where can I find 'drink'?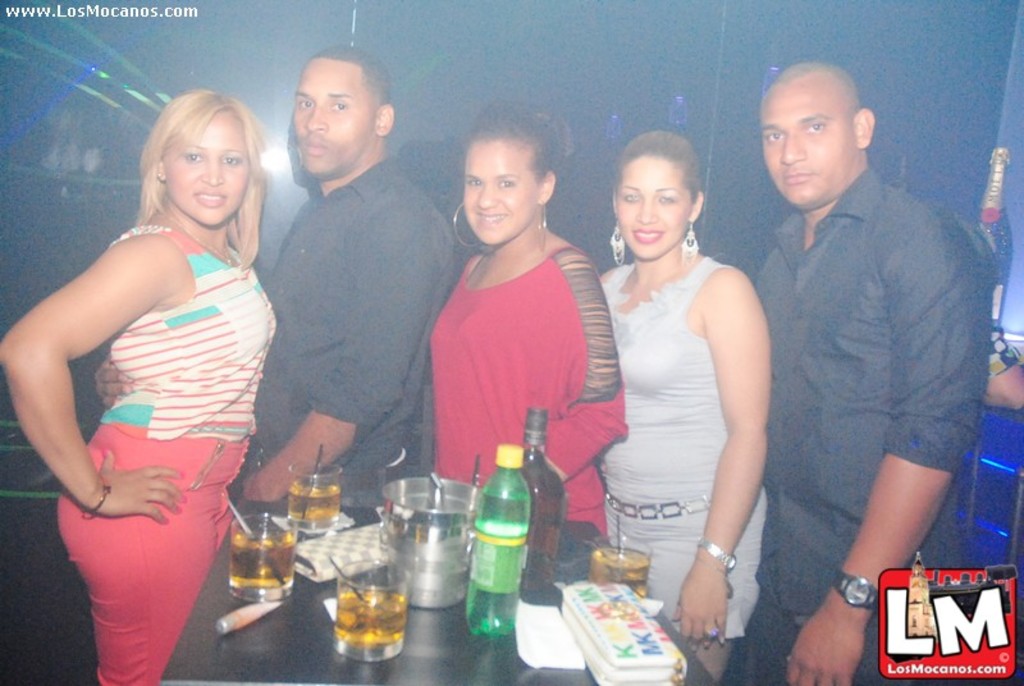
You can find it at locate(517, 407, 570, 594).
